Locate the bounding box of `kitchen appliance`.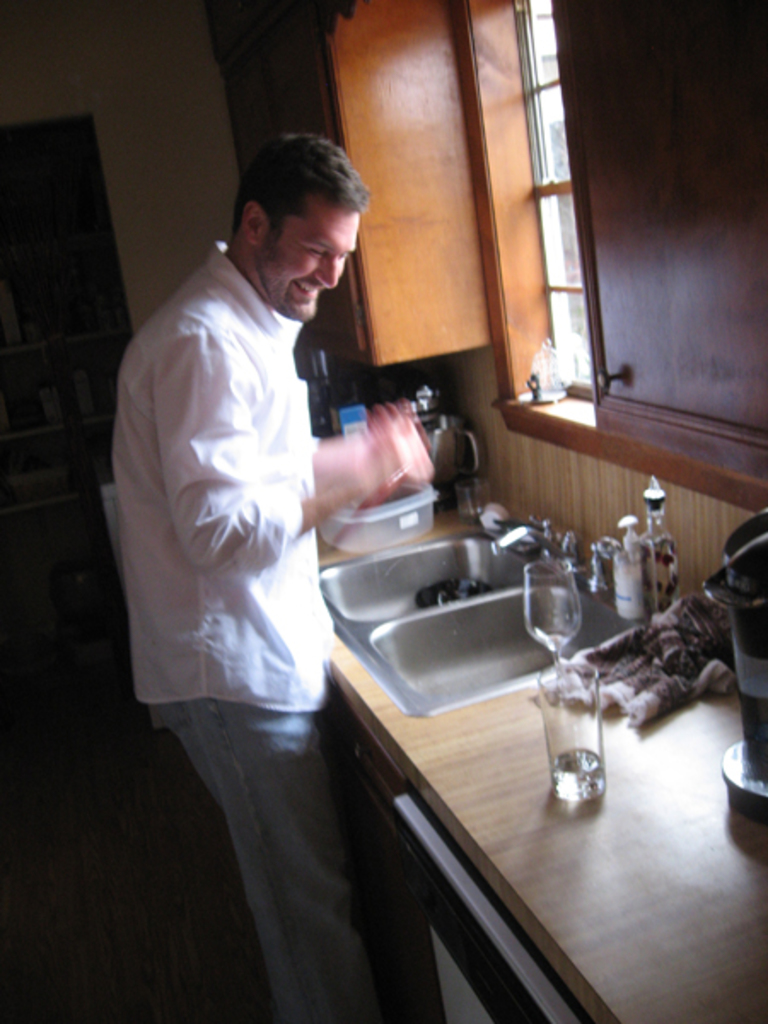
Bounding box: left=700, top=512, right=766, bottom=817.
